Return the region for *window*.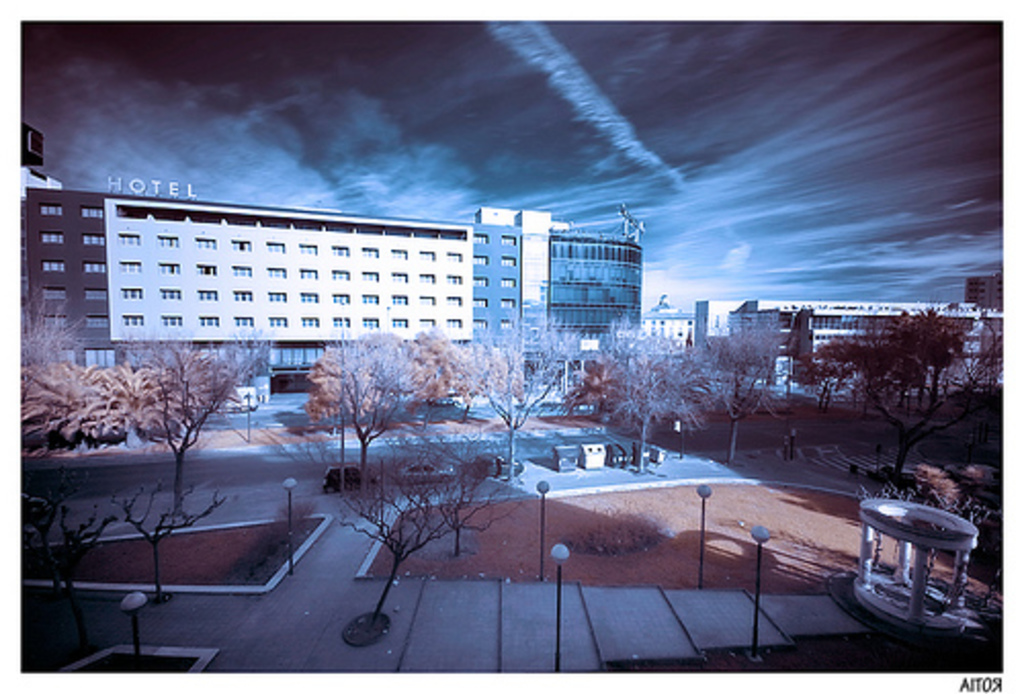
{"left": 500, "top": 252, "right": 518, "bottom": 266}.
